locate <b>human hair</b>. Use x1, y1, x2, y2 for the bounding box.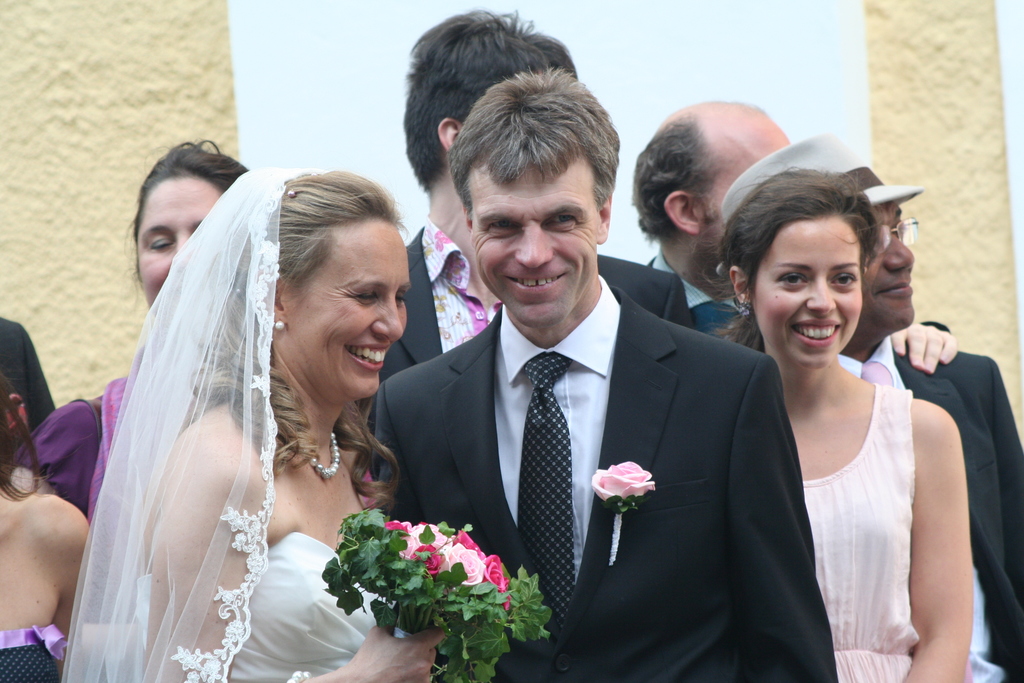
0, 367, 52, 504.
